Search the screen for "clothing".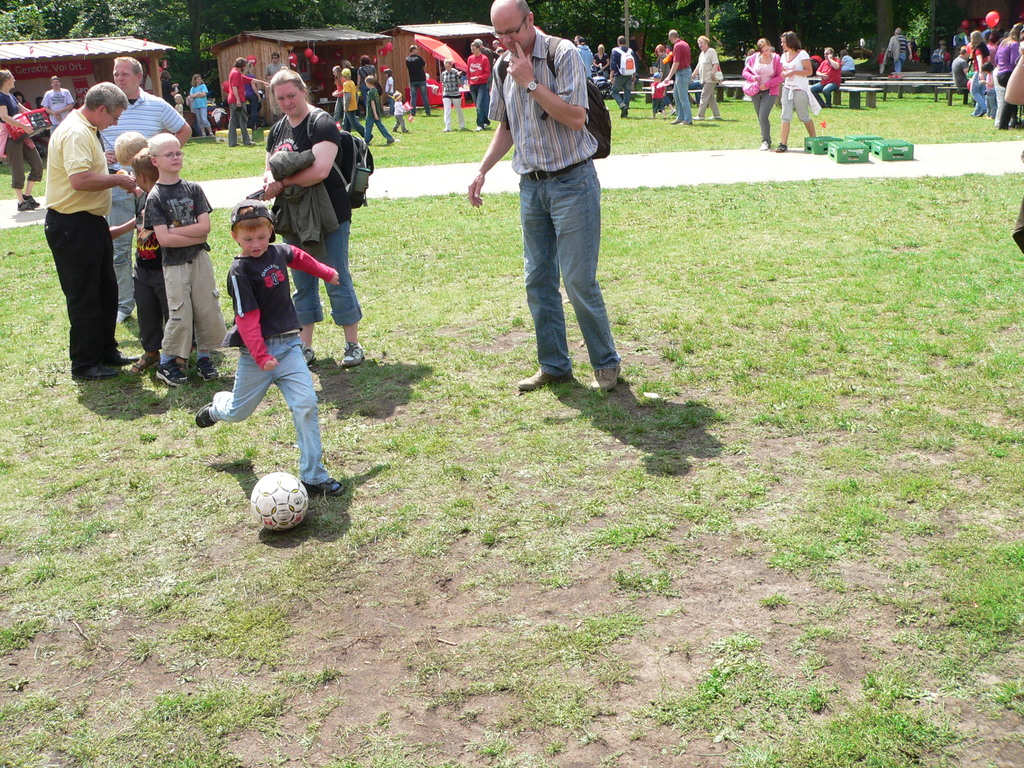
Found at 409, 81, 436, 116.
